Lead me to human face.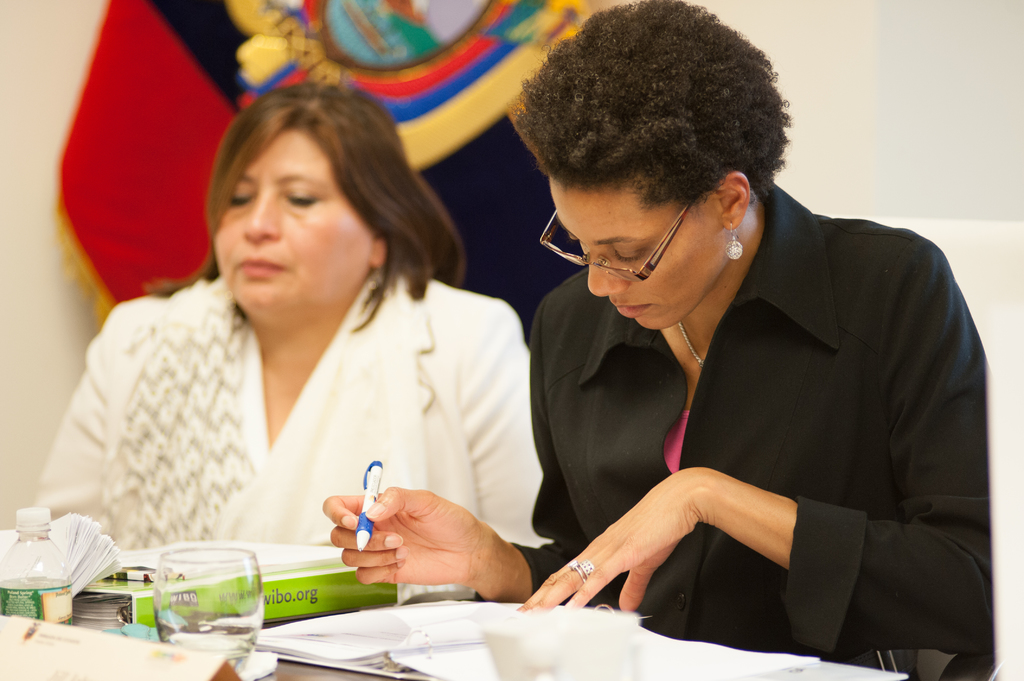
Lead to l=551, t=181, r=719, b=327.
